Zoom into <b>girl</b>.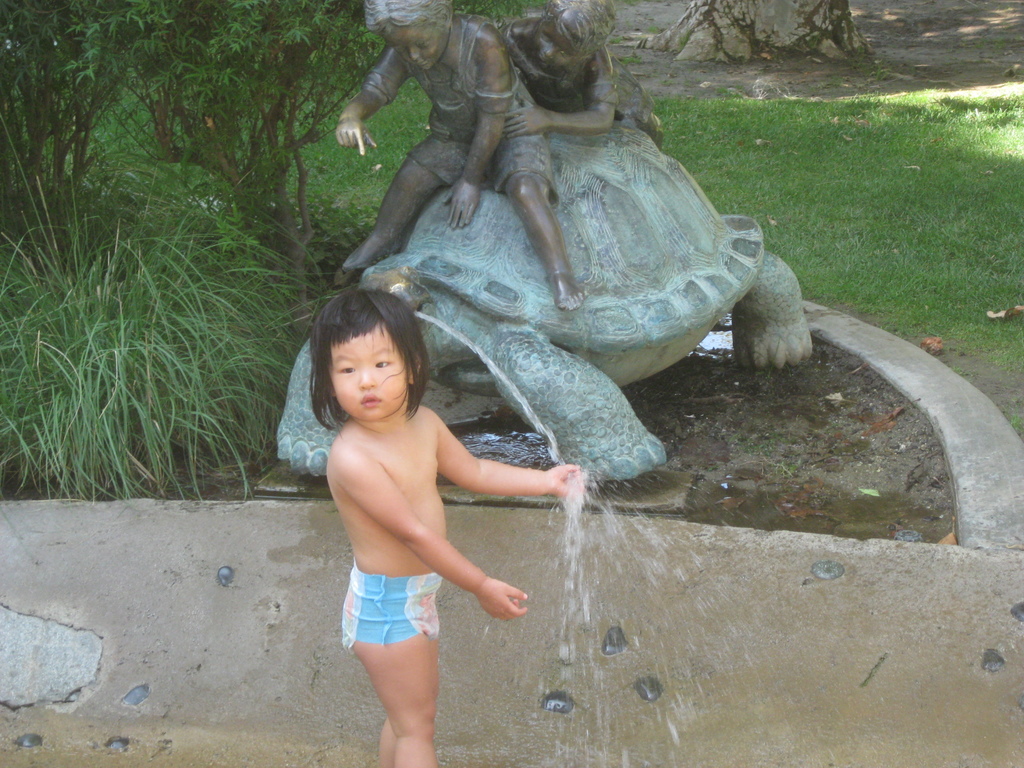
Zoom target: bbox=[304, 287, 586, 767].
